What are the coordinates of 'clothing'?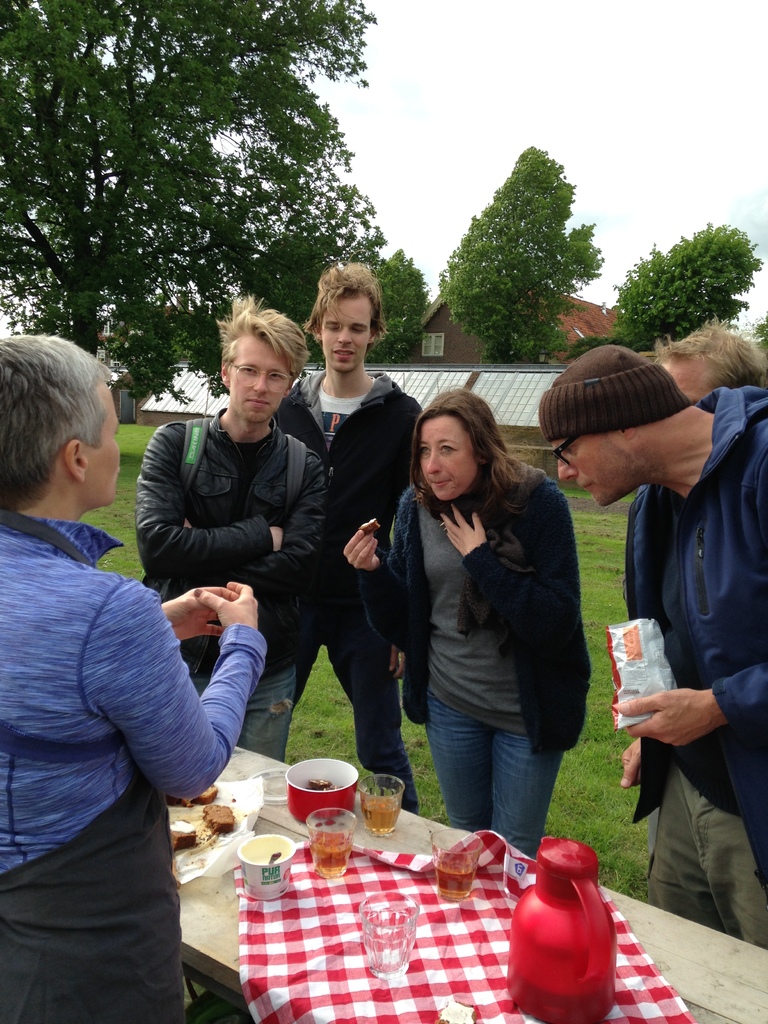
box(622, 390, 767, 951).
